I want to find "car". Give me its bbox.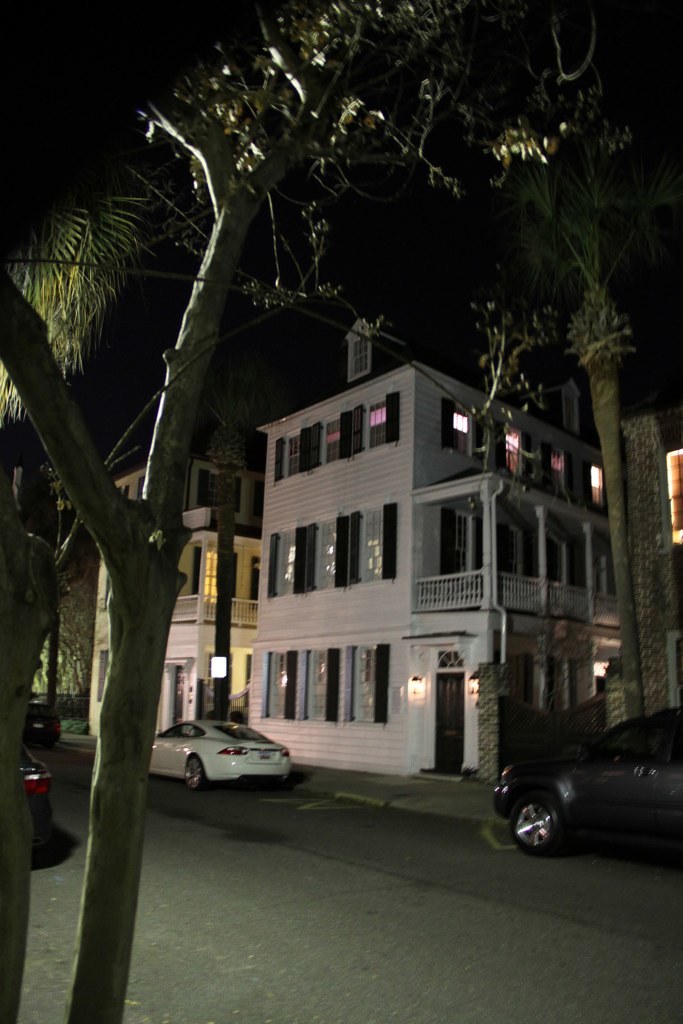
<bbox>12, 725, 91, 840</bbox>.
